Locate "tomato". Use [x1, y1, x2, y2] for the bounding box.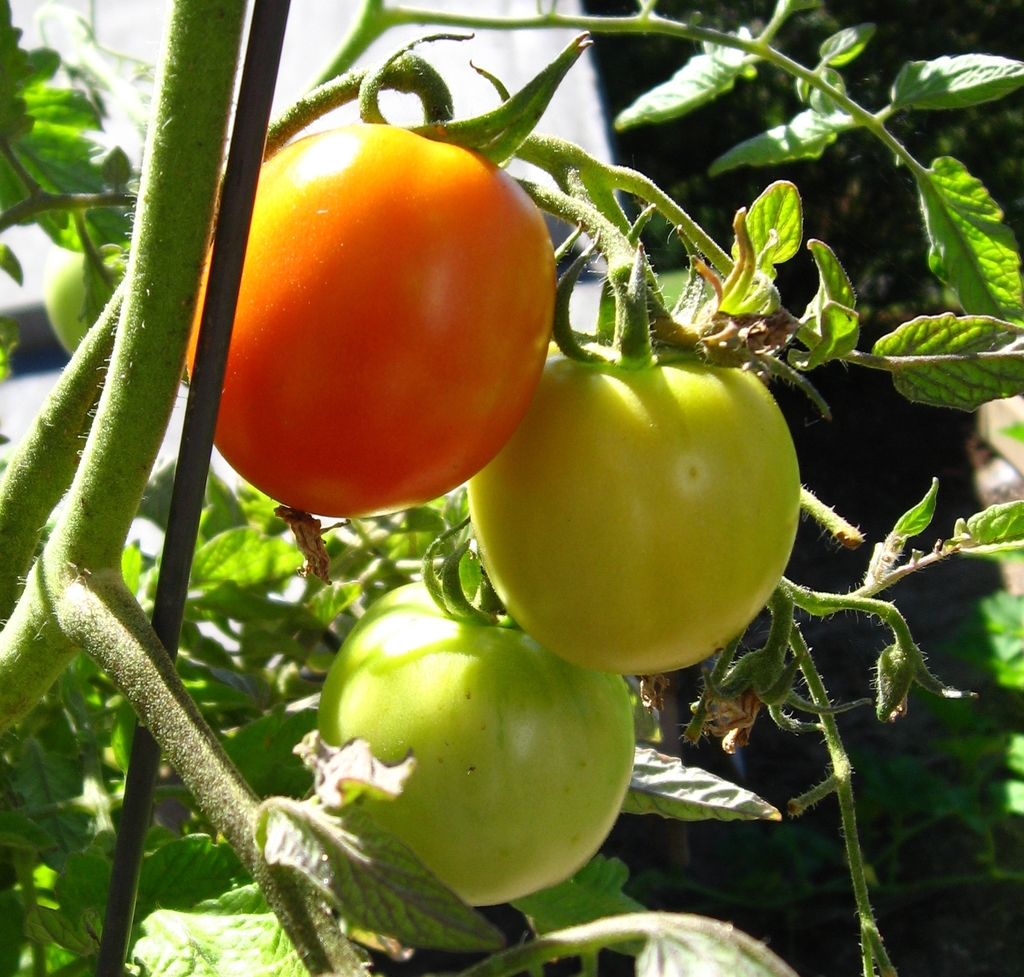
[468, 269, 806, 687].
